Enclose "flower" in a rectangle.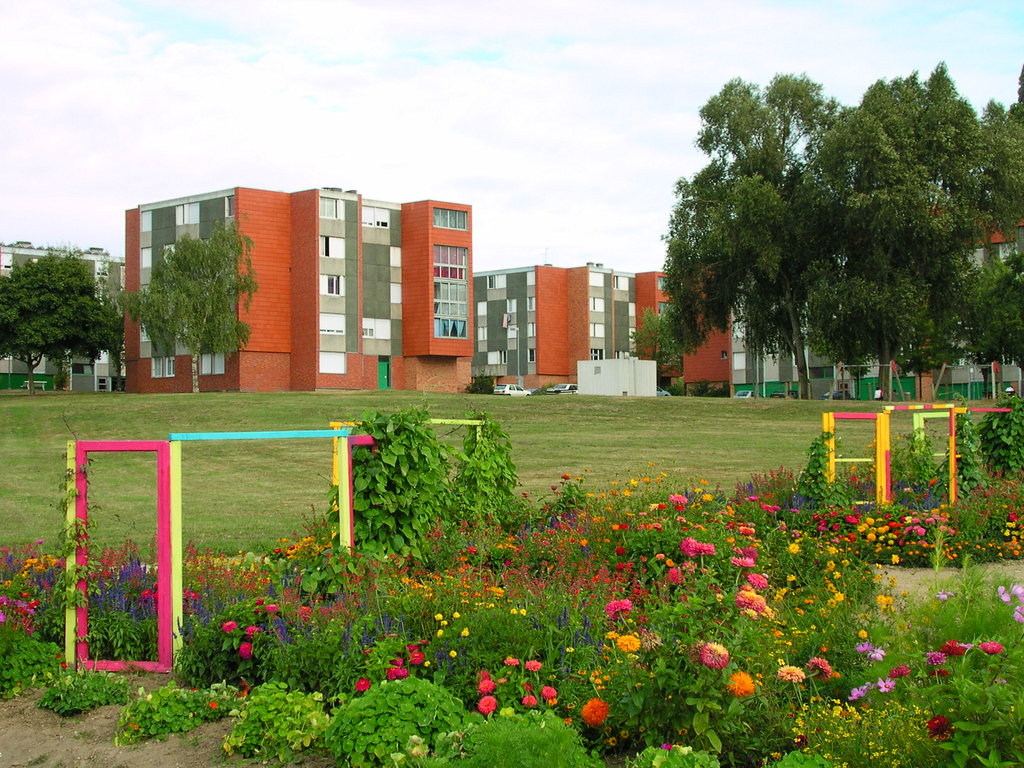
left=479, top=669, right=489, bottom=679.
